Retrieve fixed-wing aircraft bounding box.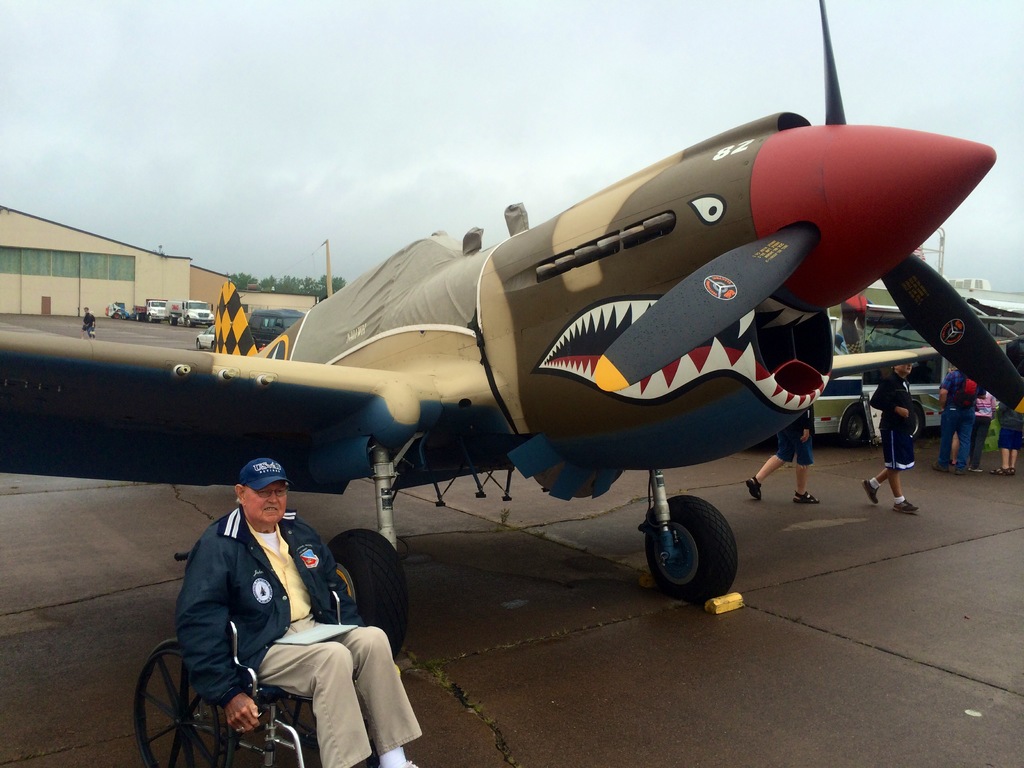
Bounding box: 0:0:1023:673.
